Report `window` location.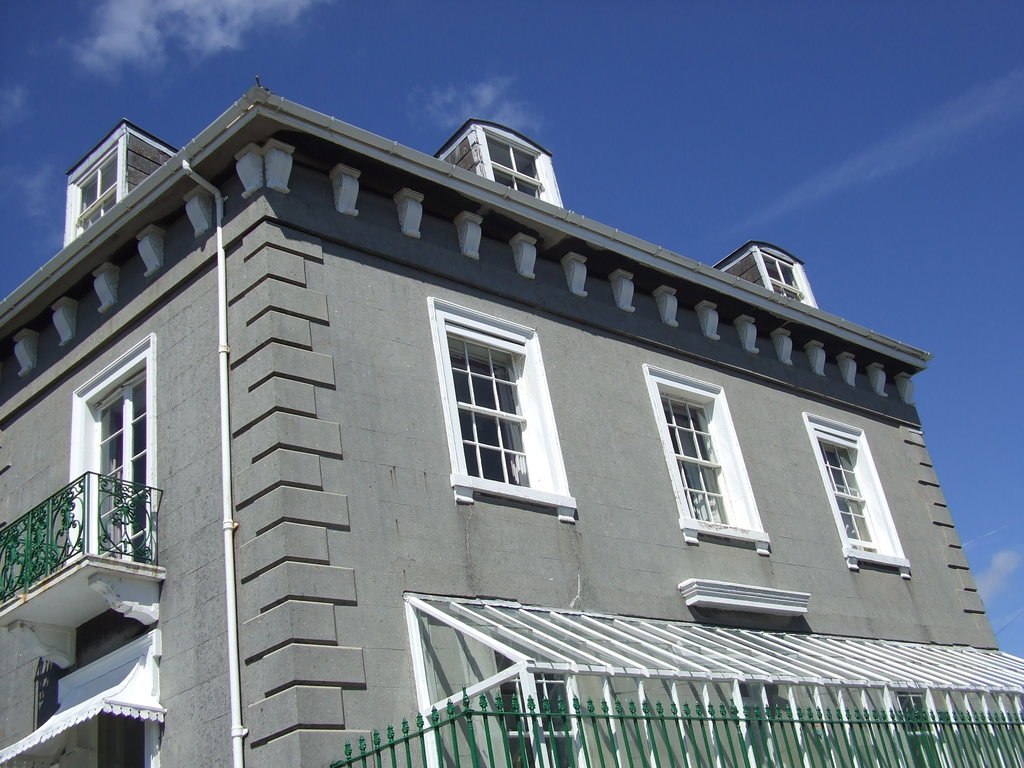
Report: [left=801, top=416, right=909, bottom=577].
